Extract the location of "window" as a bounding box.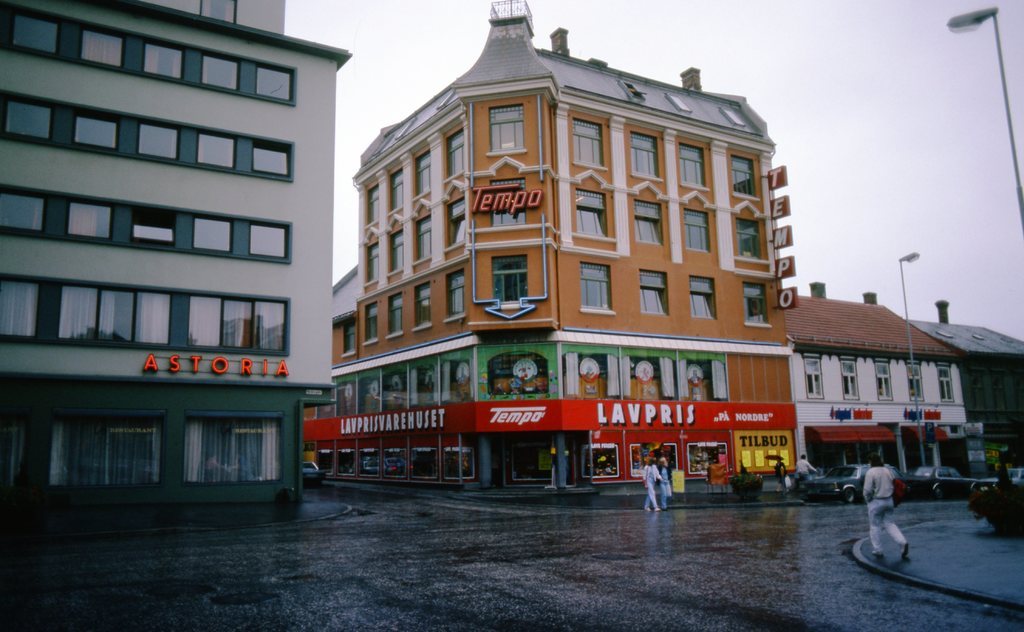
{"left": 199, "top": 127, "right": 248, "bottom": 174}.
